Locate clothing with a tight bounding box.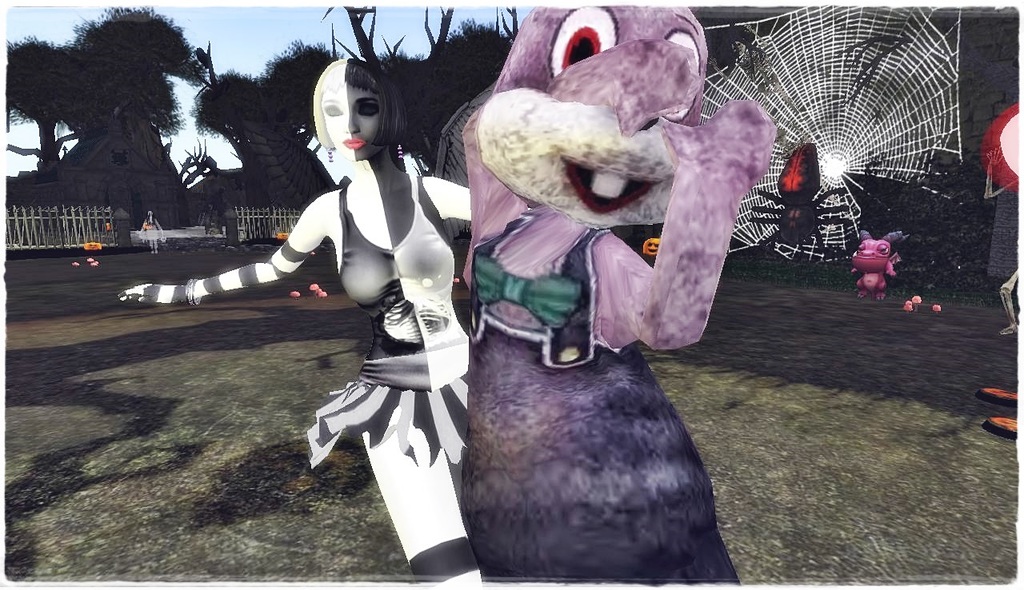
(127, 181, 466, 587).
